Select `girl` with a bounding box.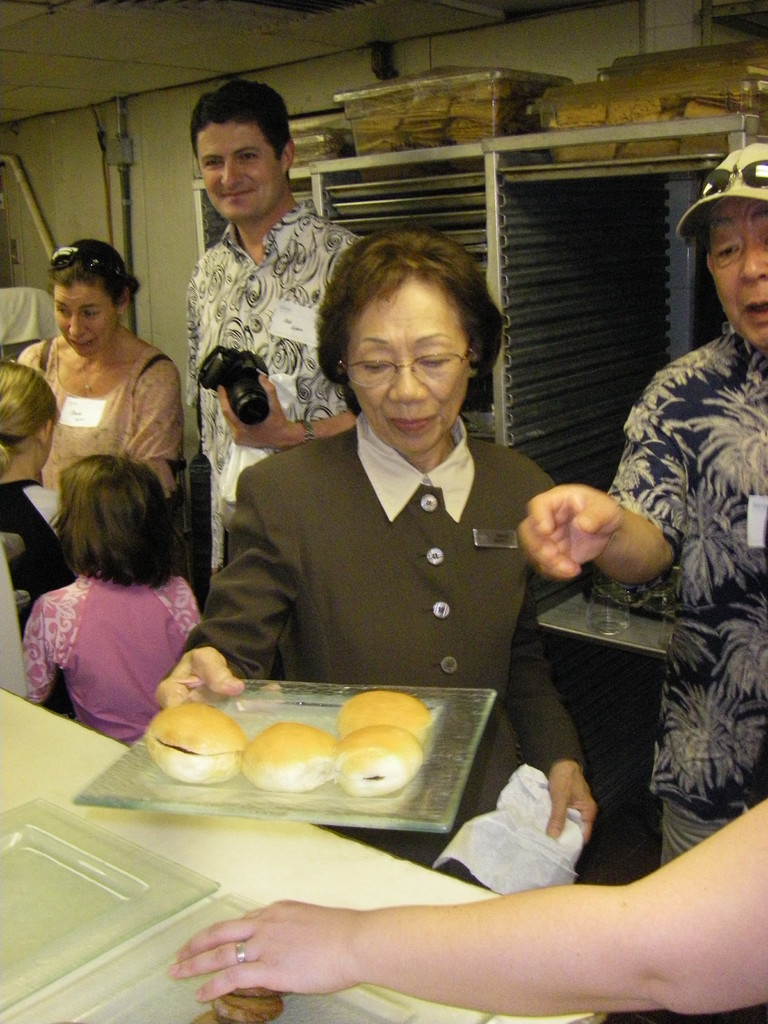
rect(20, 226, 196, 527).
